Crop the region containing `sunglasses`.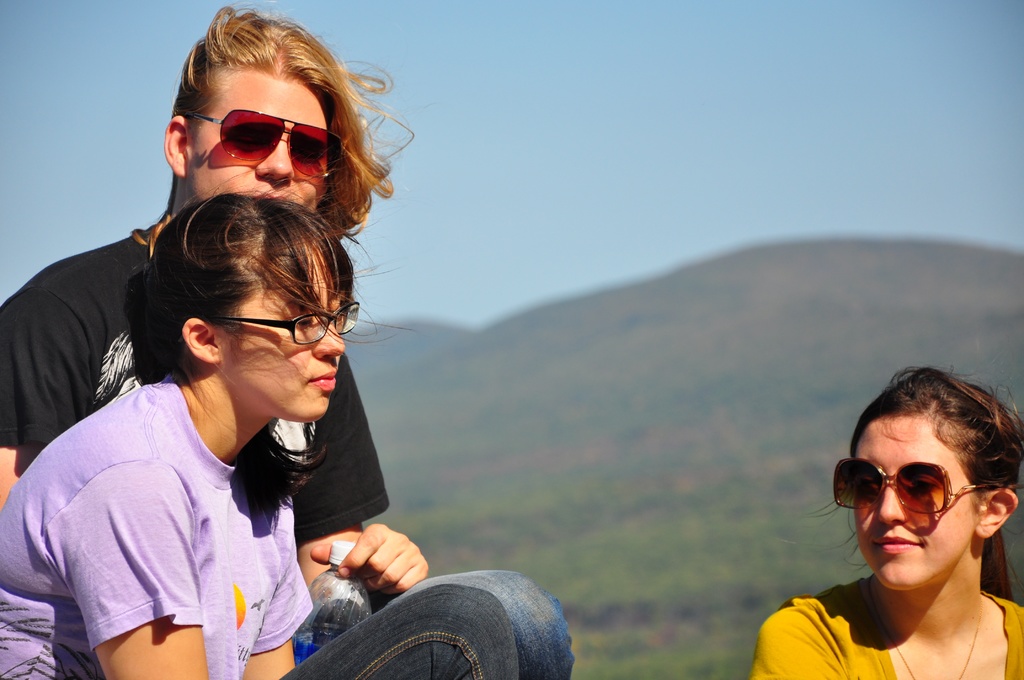
Crop region: select_region(181, 106, 346, 180).
